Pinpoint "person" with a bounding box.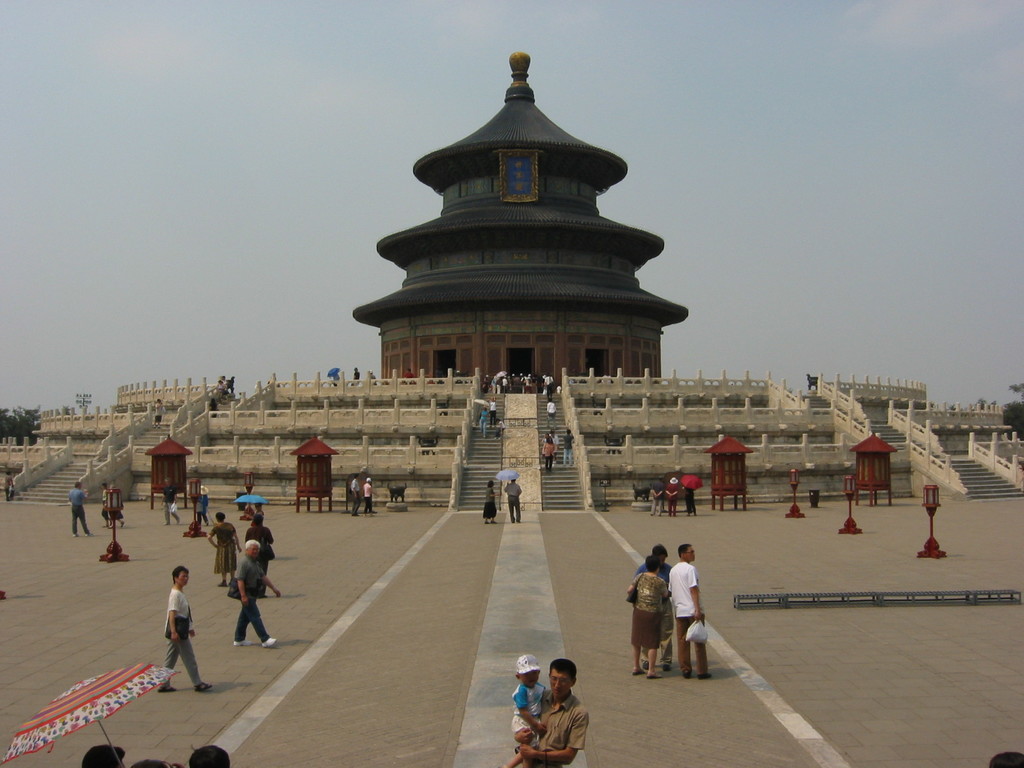
detection(508, 375, 513, 388).
